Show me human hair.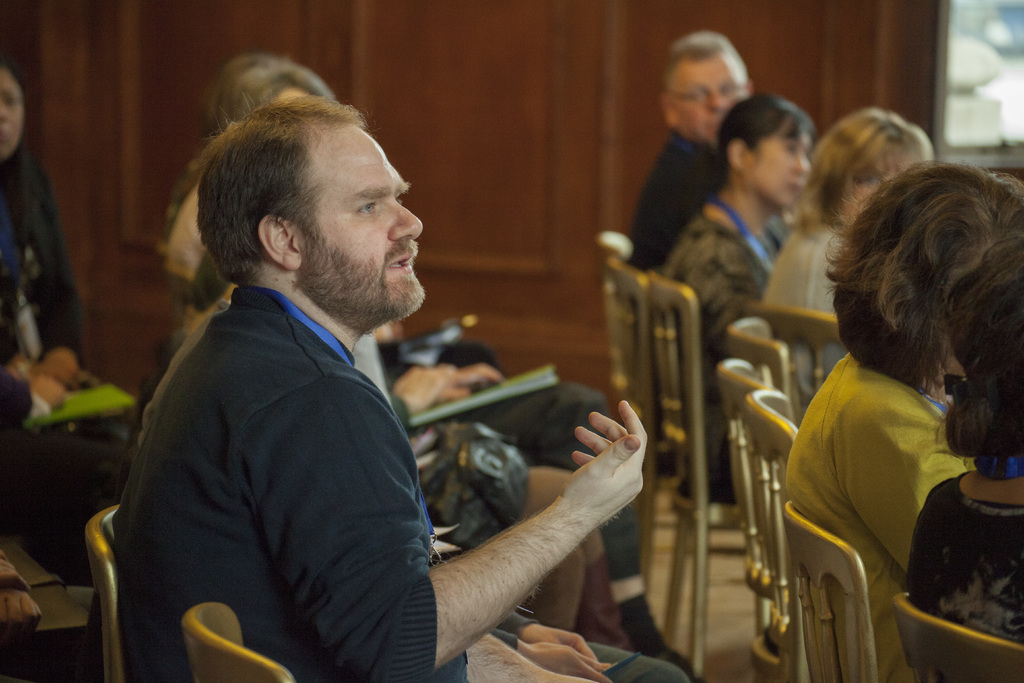
human hair is here: (x1=840, y1=153, x2=1011, y2=405).
